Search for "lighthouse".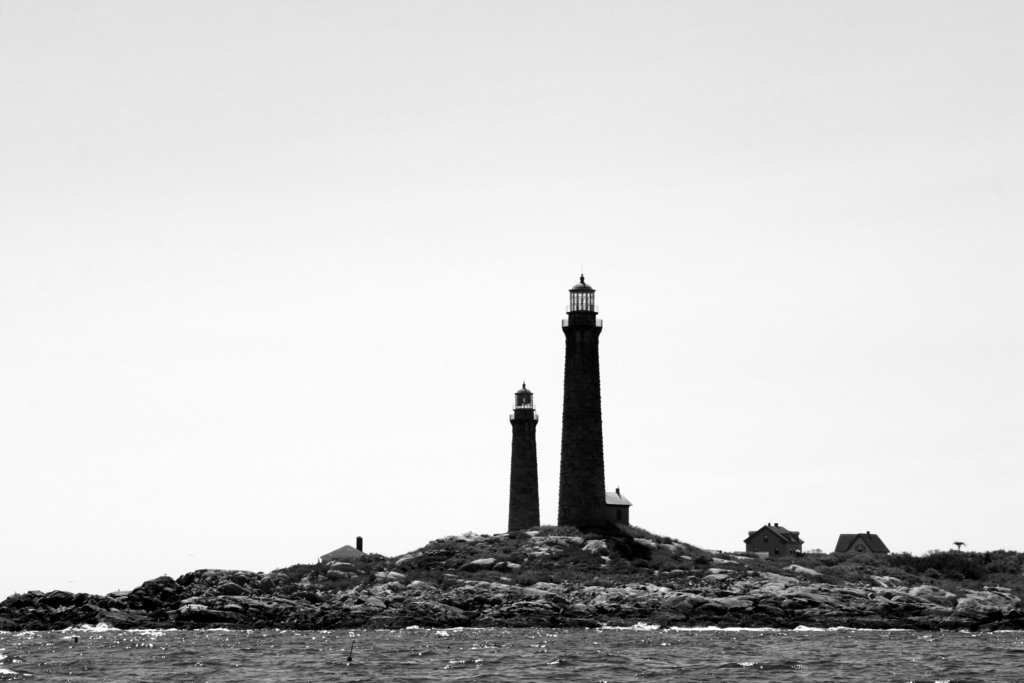
Found at [506,268,613,537].
